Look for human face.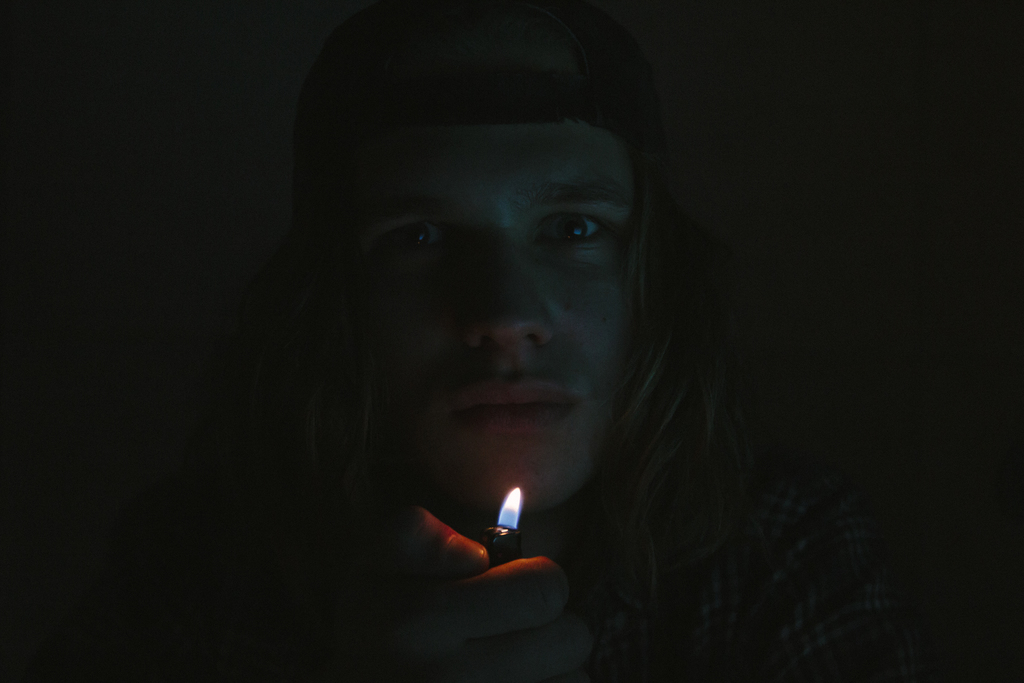
Found: x1=359, y1=128, x2=640, y2=521.
